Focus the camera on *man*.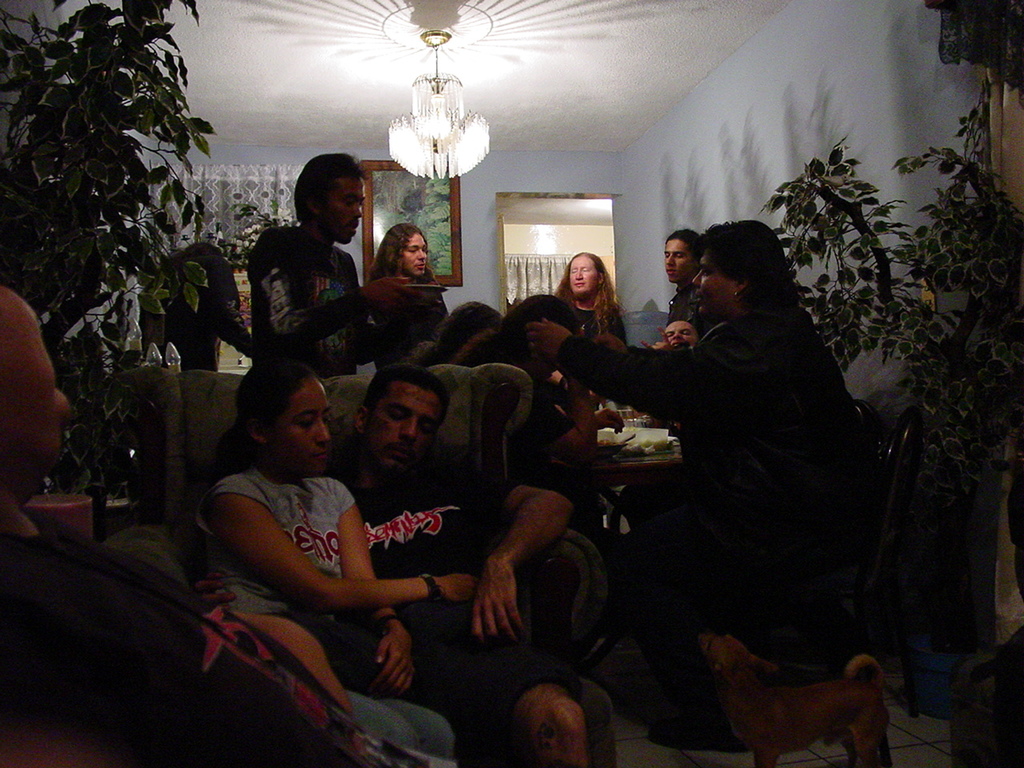
Focus region: 226:163:385:367.
